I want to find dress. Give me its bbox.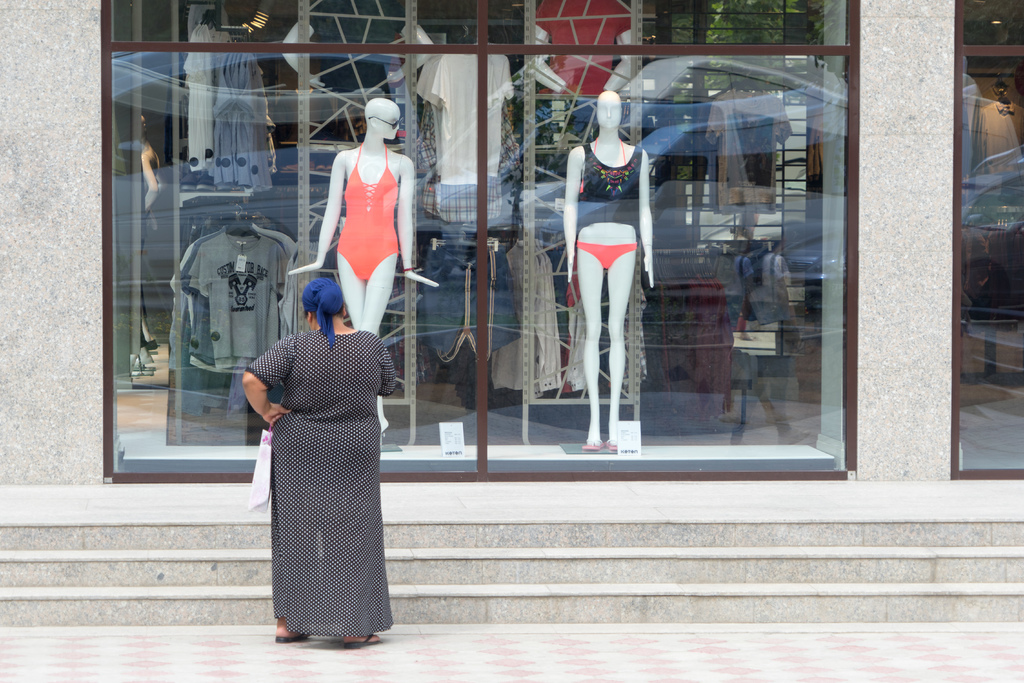
box=[246, 331, 394, 635].
